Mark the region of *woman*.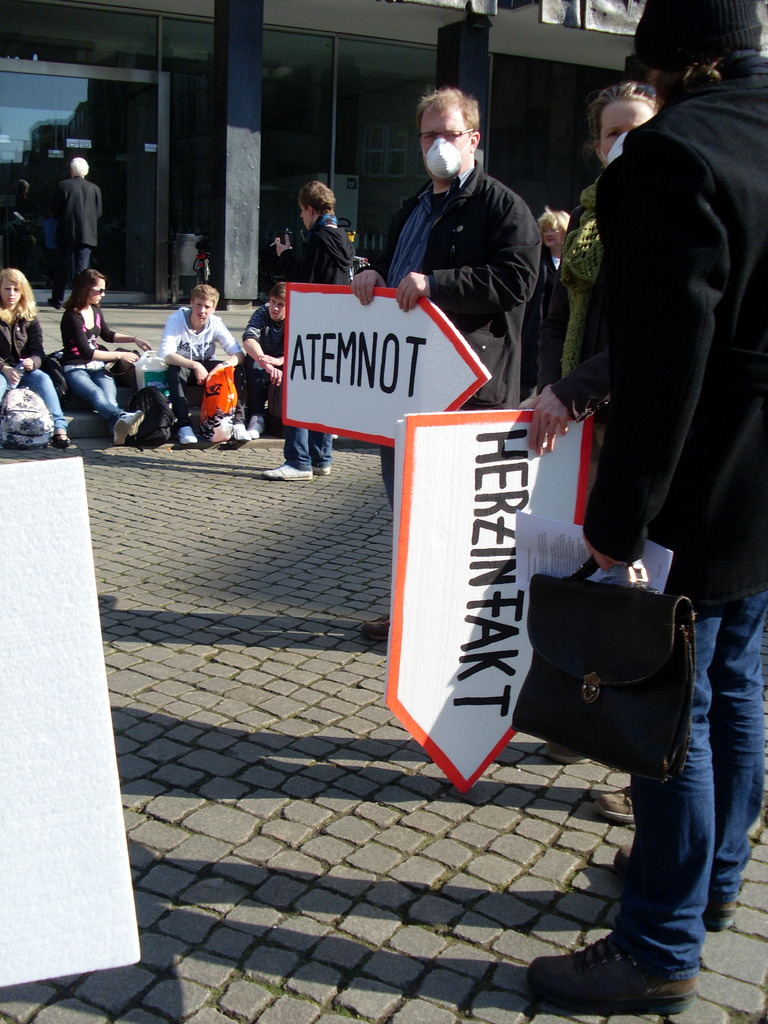
Region: 65, 264, 164, 460.
